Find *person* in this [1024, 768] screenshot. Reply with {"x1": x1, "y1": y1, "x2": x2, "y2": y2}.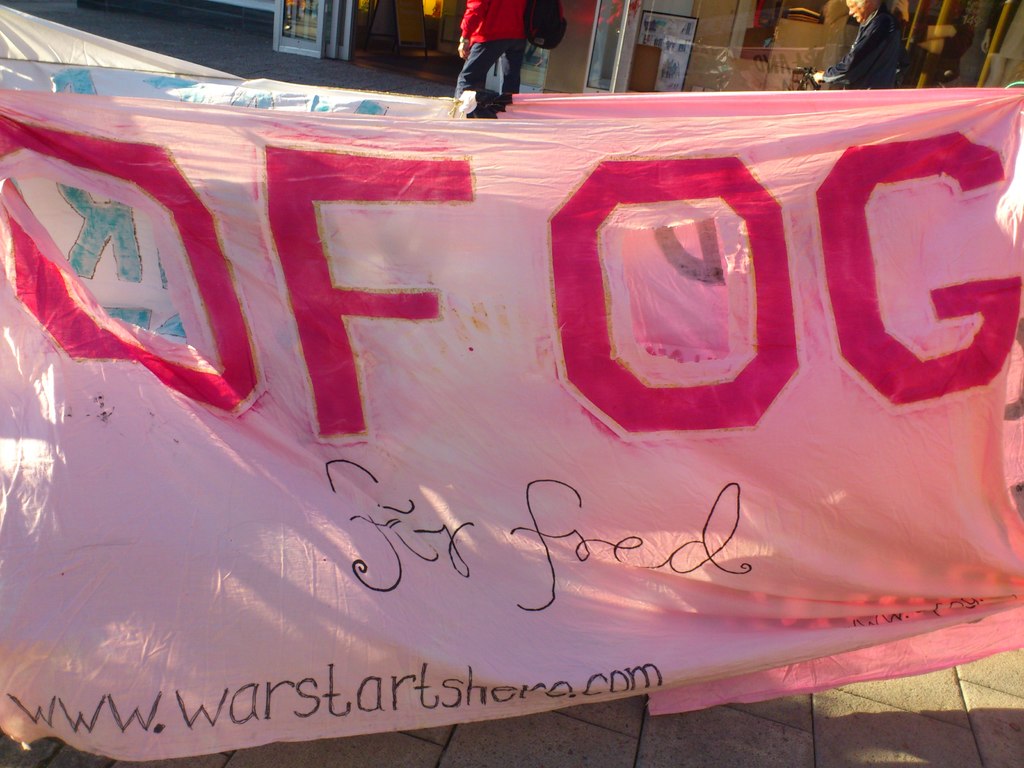
{"x1": 813, "y1": 0, "x2": 904, "y2": 97}.
